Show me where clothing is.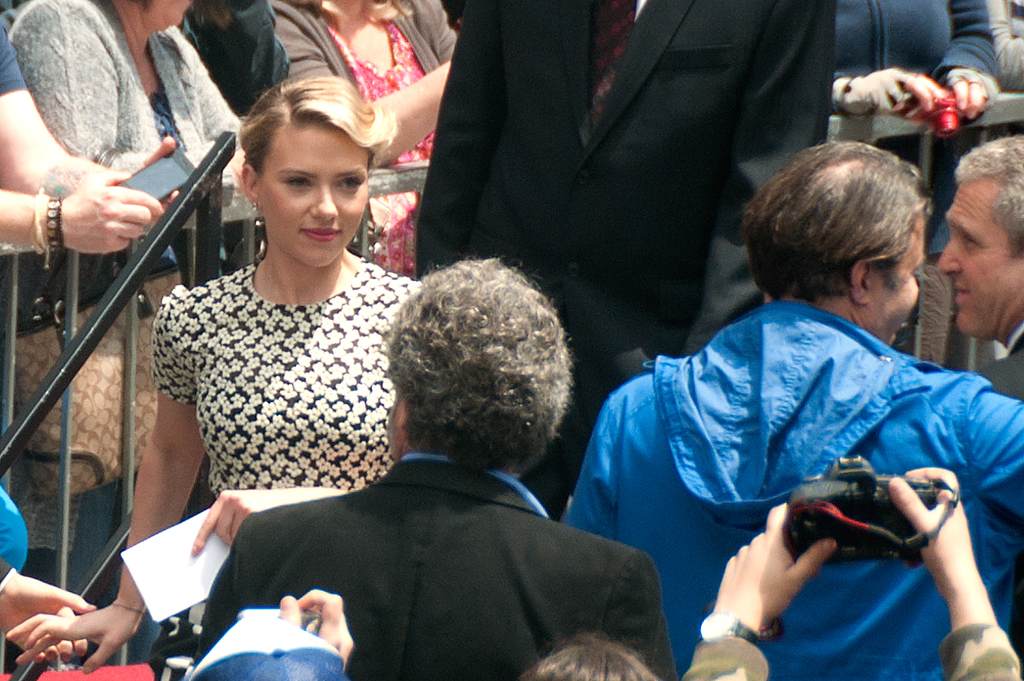
clothing is at BBox(407, 0, 833, 480).
